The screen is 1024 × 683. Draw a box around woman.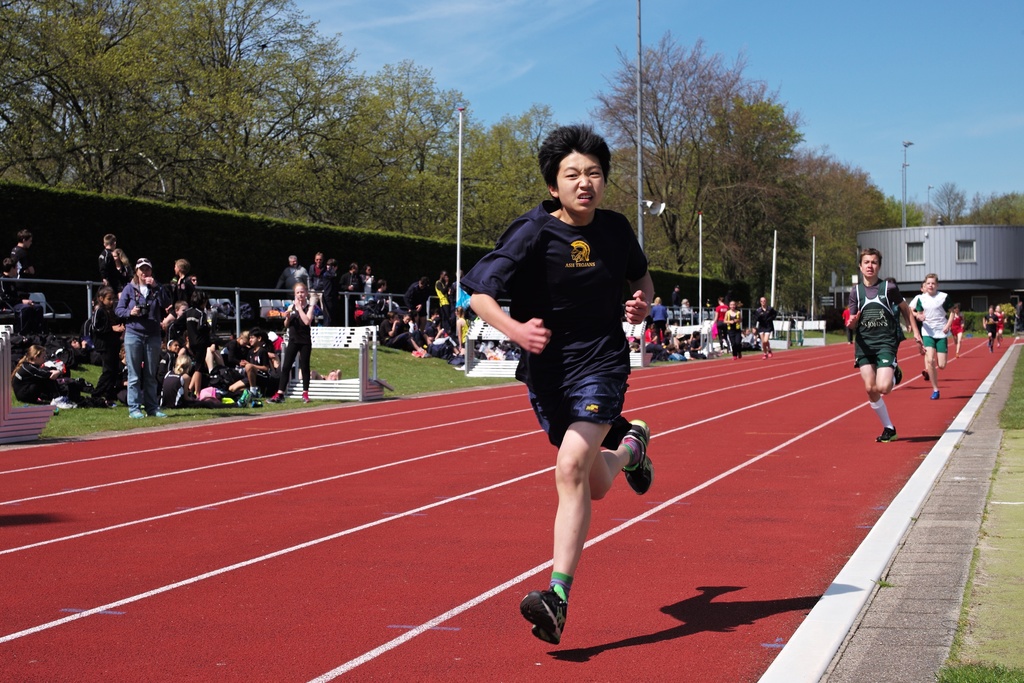
Rect(269, 267, 333, 409).
